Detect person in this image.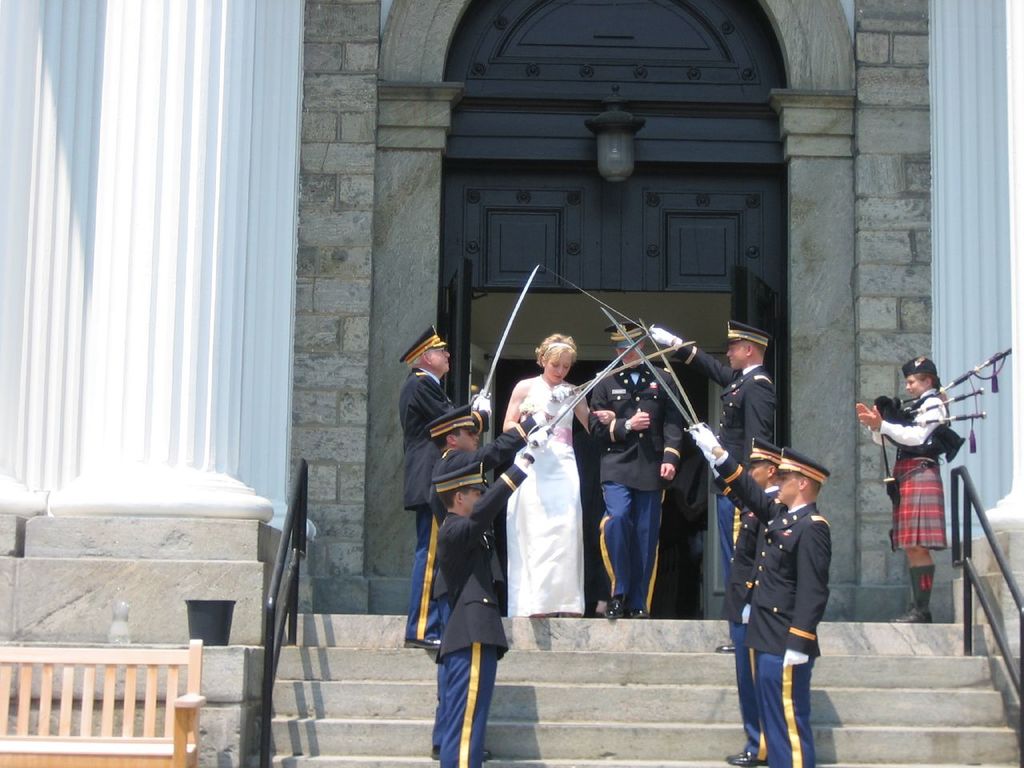
Detection: x1=644 y1=311 x2=778 y2=622.
